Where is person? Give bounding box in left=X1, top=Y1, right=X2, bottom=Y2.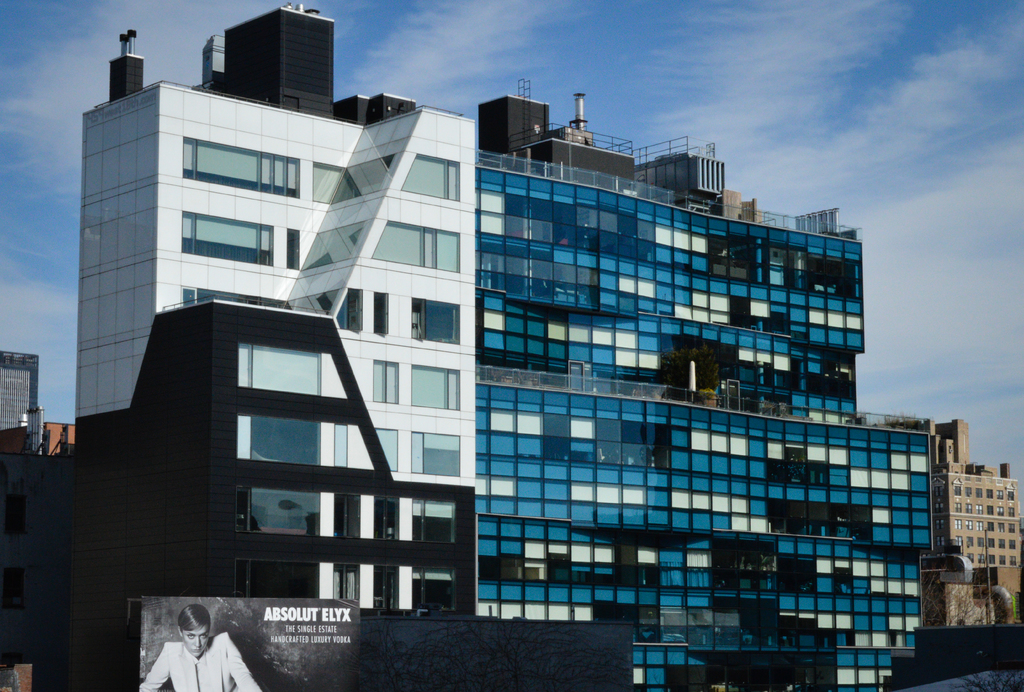
left=138, top=603, right=259, bottom=691.
